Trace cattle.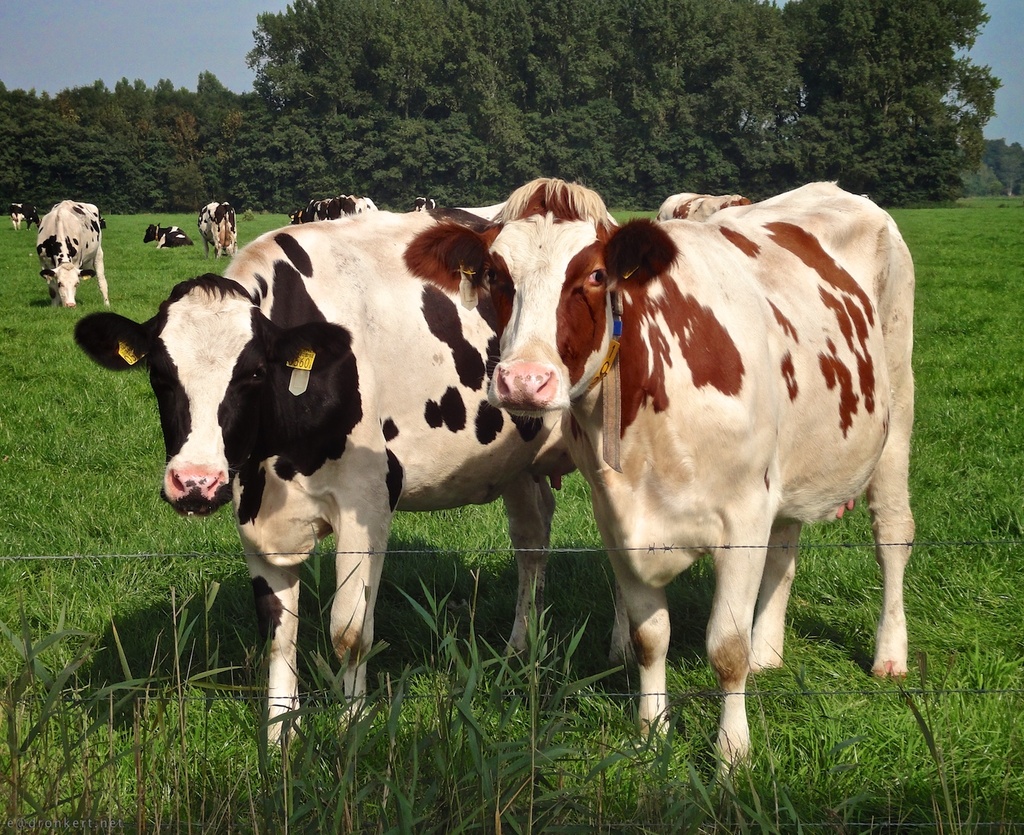
Traced to x1=141 y1=222 x2=193 y2=250.
